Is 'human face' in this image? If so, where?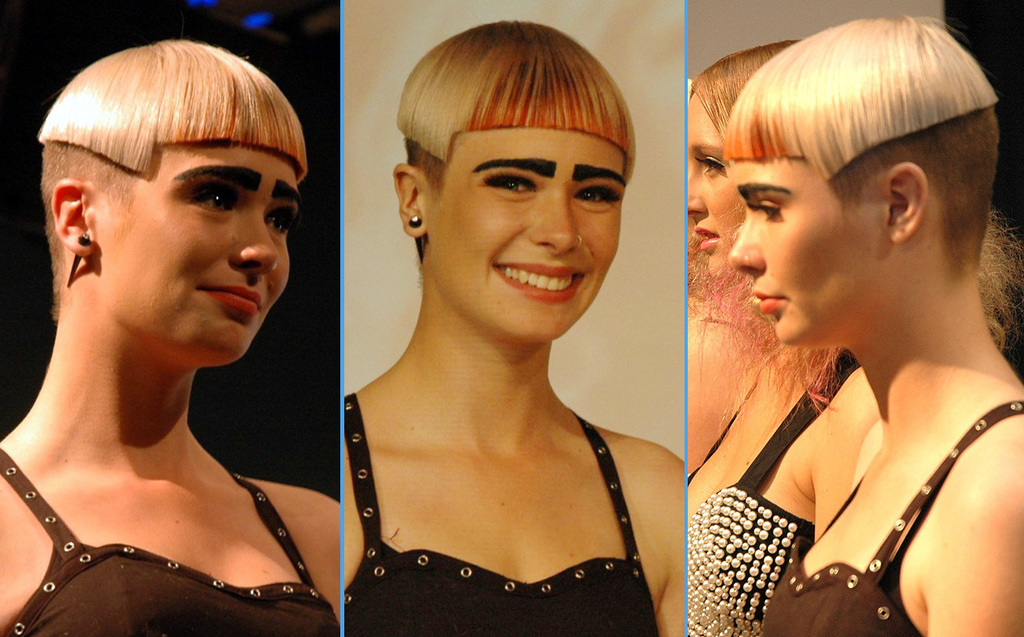
Yes, at box=[728, 157, 884, 342].
